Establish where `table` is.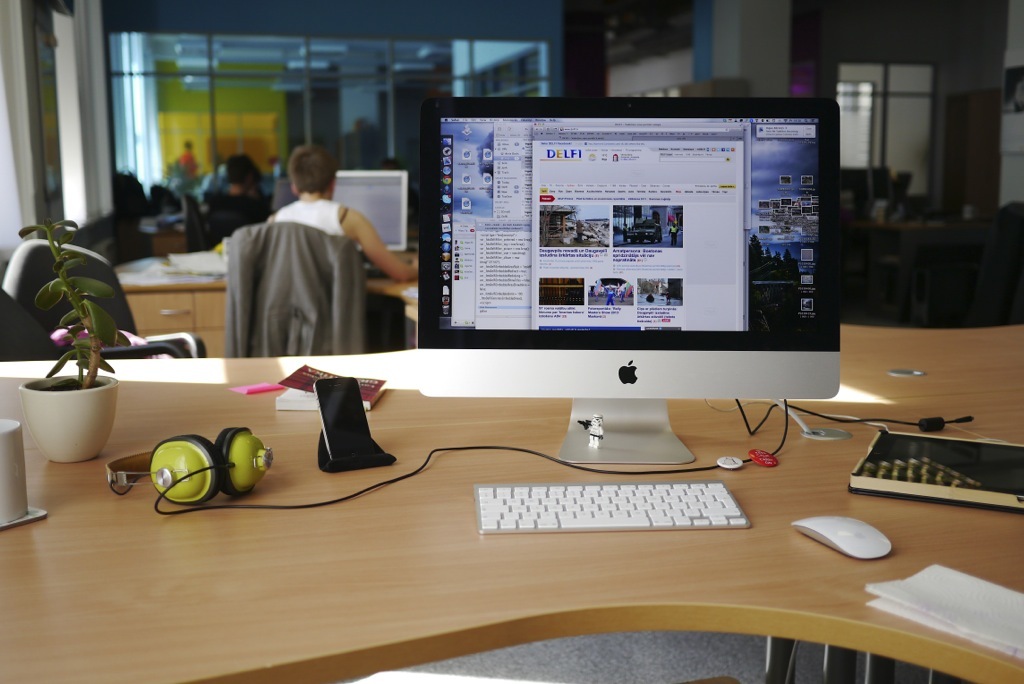
Established at [left=0, top=324, right=1023, bottom=683].
